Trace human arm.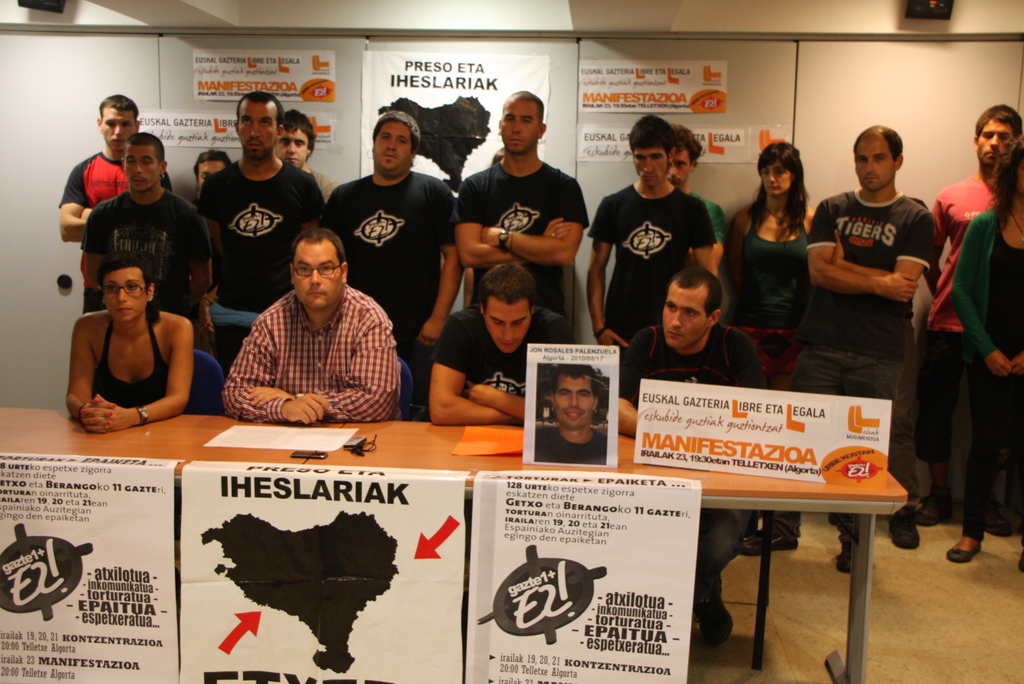
Traced to (x1=600, y1=334, x2=642, y2=450).
